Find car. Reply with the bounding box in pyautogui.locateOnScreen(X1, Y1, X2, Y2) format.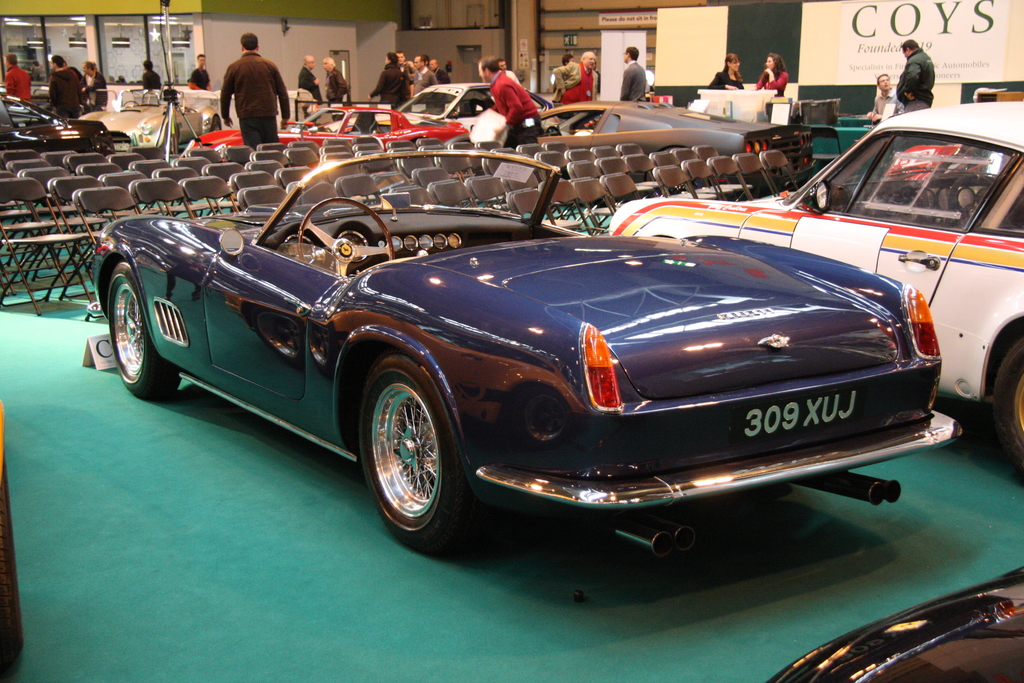
pyautogui.locateOnScreen(84, 149, 968, 555).
